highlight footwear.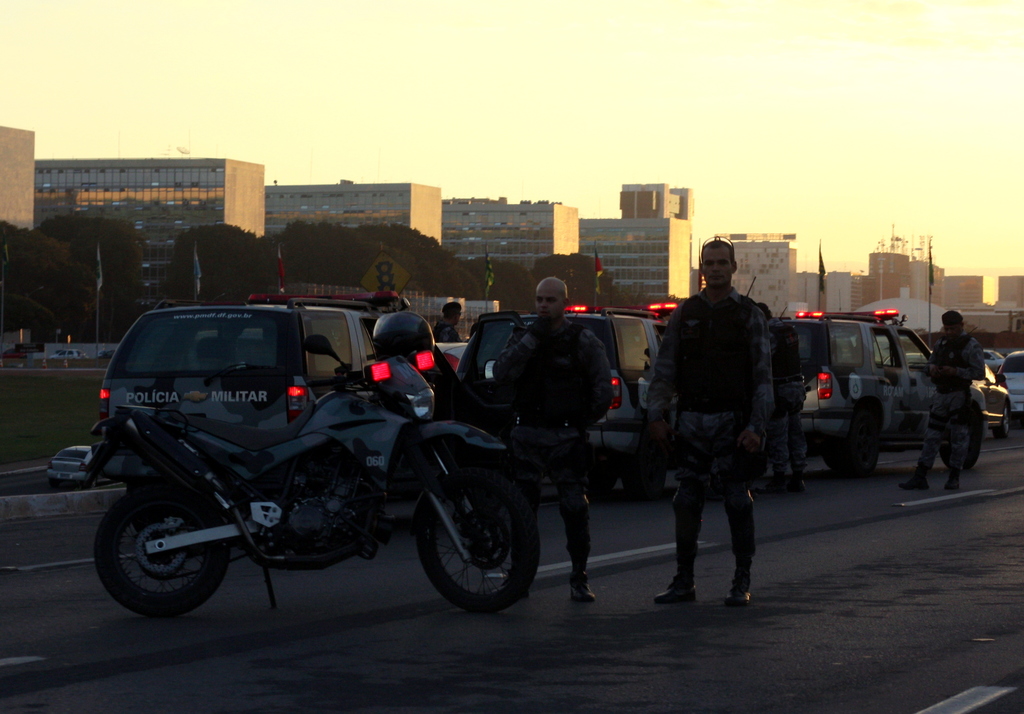
Highlighted region: bbox=[563, 560, 596, 607].
